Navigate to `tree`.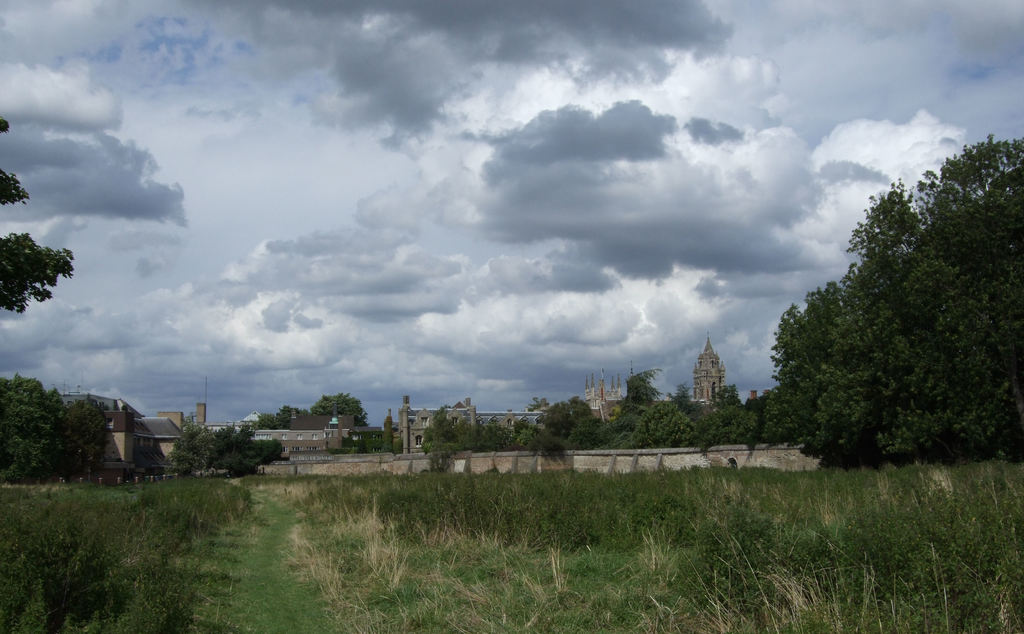
Navigation target: detection(662, 379, 692, 422).
